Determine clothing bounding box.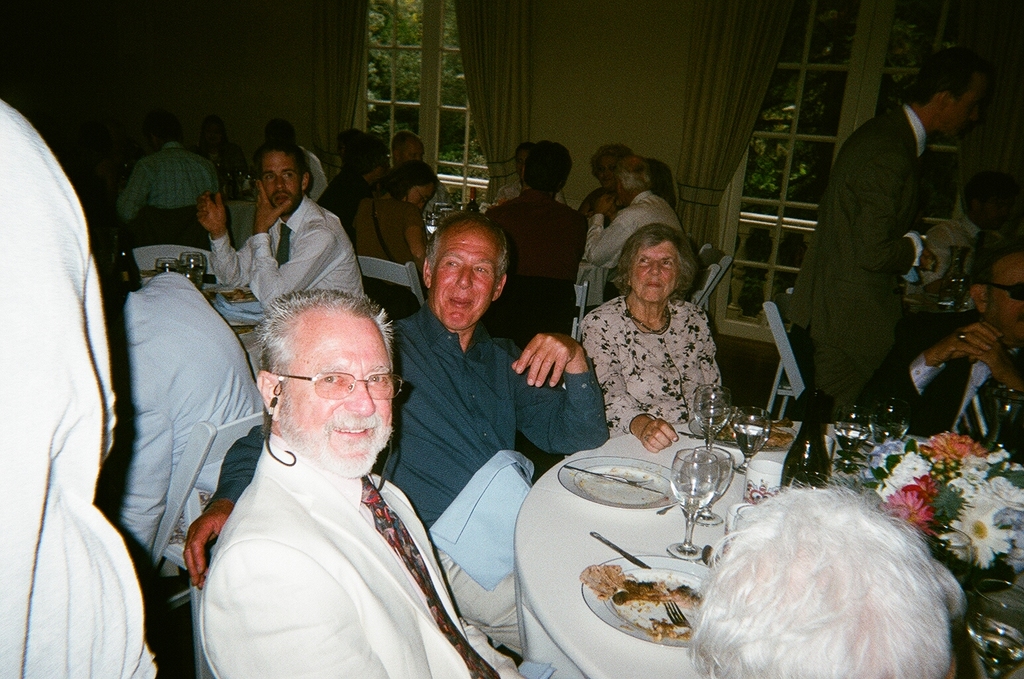
Determined: x1=347, y1=183, x2=432, y2=317.
